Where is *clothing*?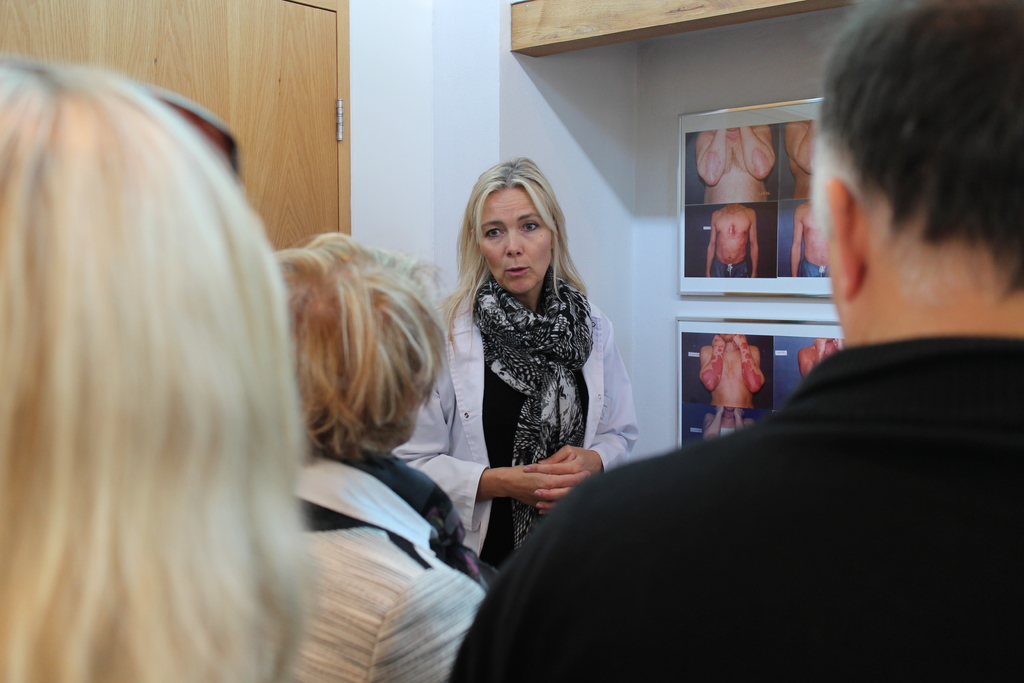
<box>295,445,493,682</box>.
